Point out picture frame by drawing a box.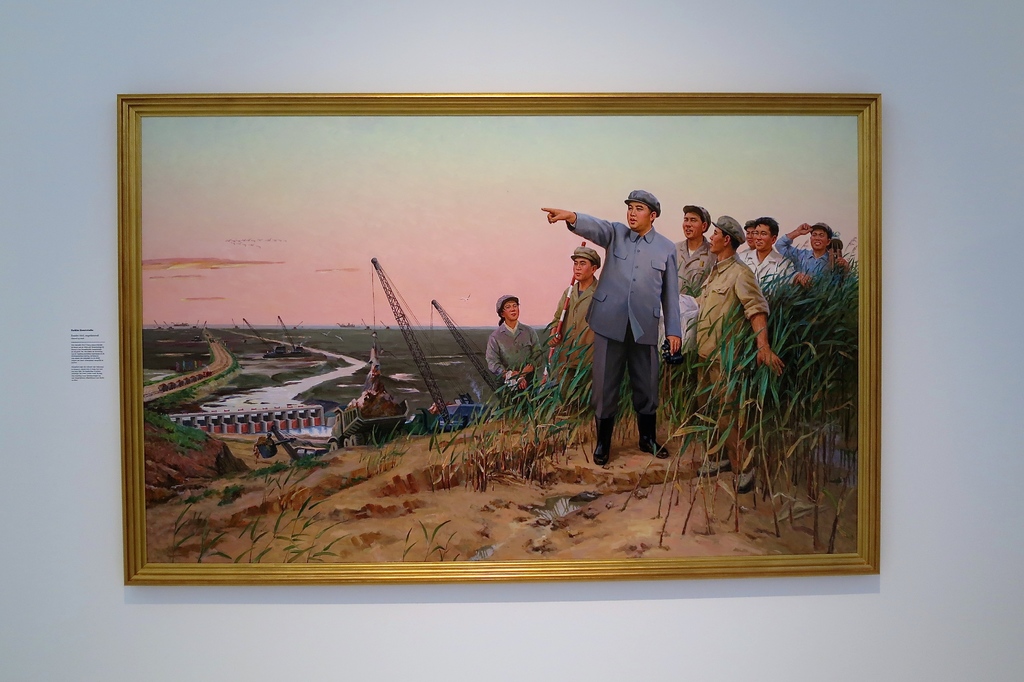
122 92 887 583.
